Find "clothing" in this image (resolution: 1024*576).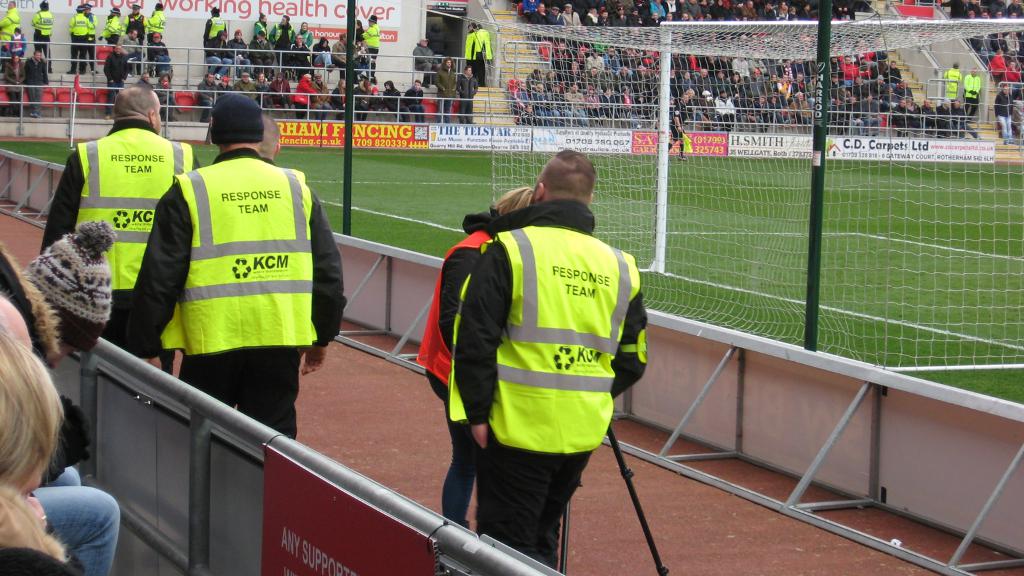
select_region(479, 30, 495, 63).
